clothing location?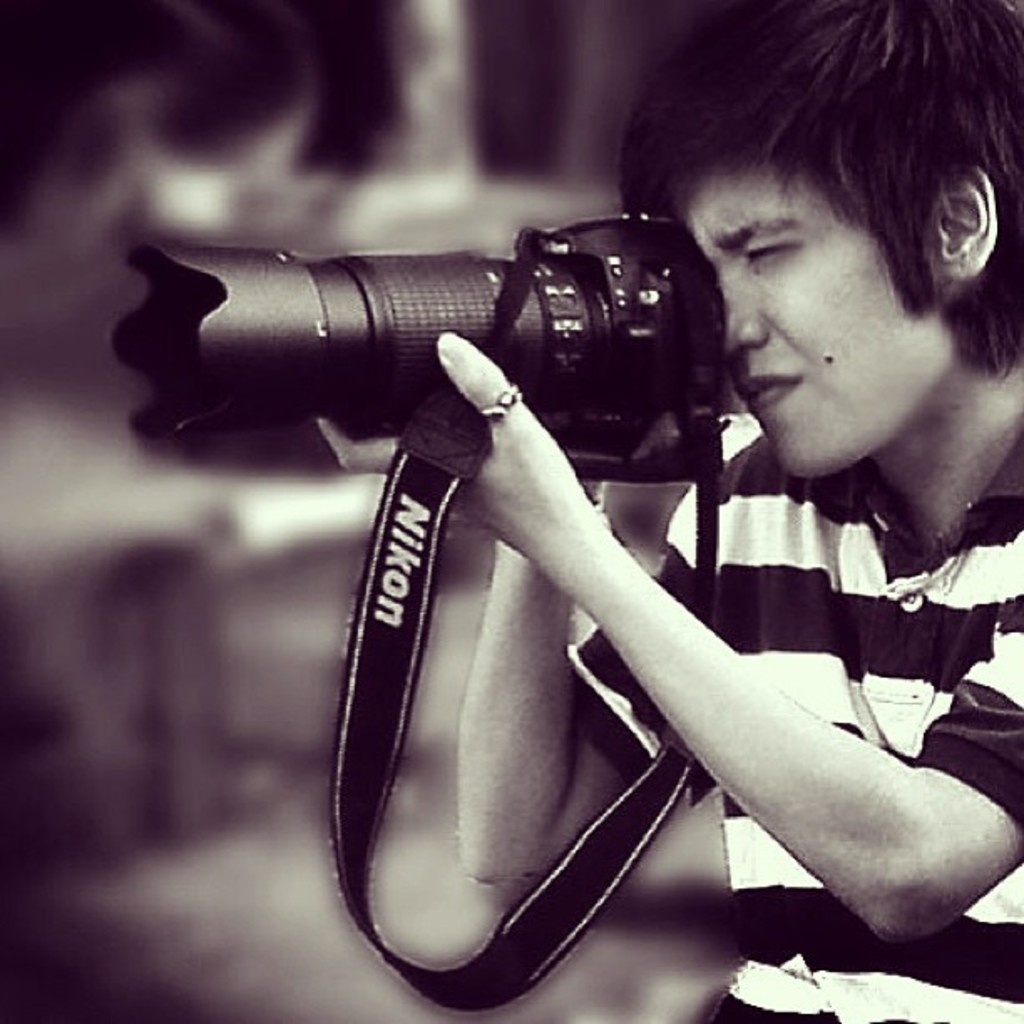
crop(559, 413, 1022, 1022)
